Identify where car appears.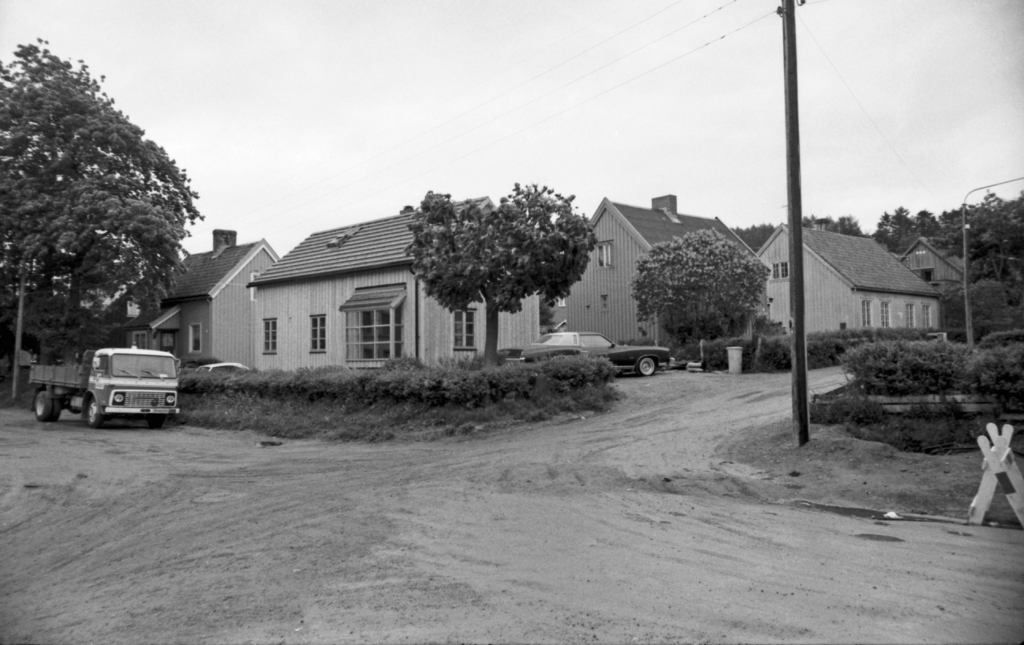
Appears at <region>198, 359, 252, 373</region>.
